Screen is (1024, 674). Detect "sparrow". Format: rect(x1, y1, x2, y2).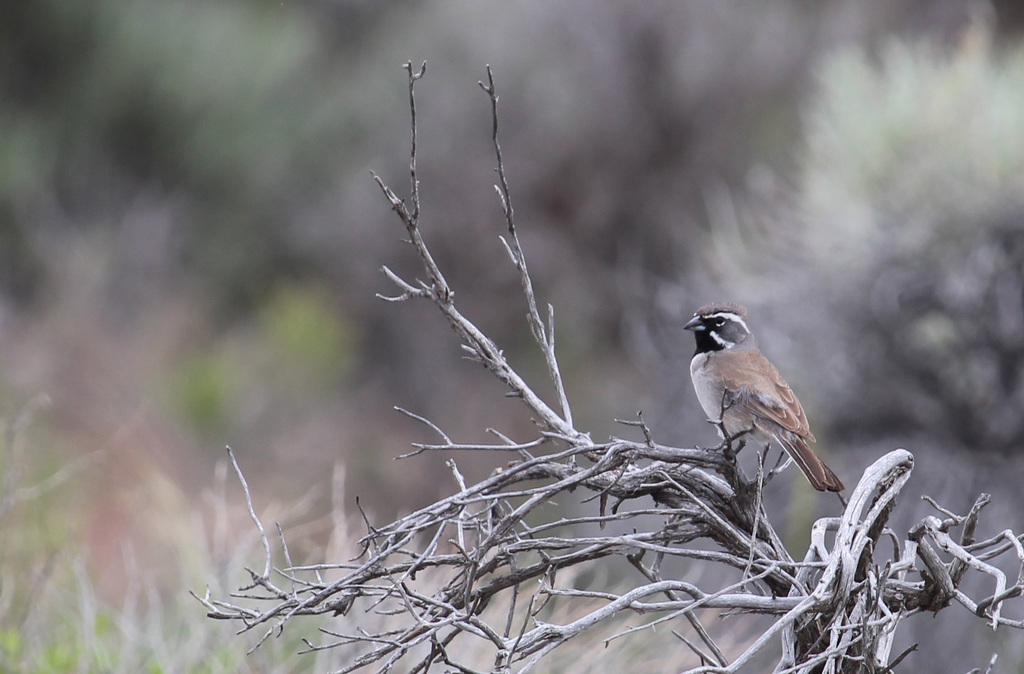
rect(681, 300, 846, 491).
